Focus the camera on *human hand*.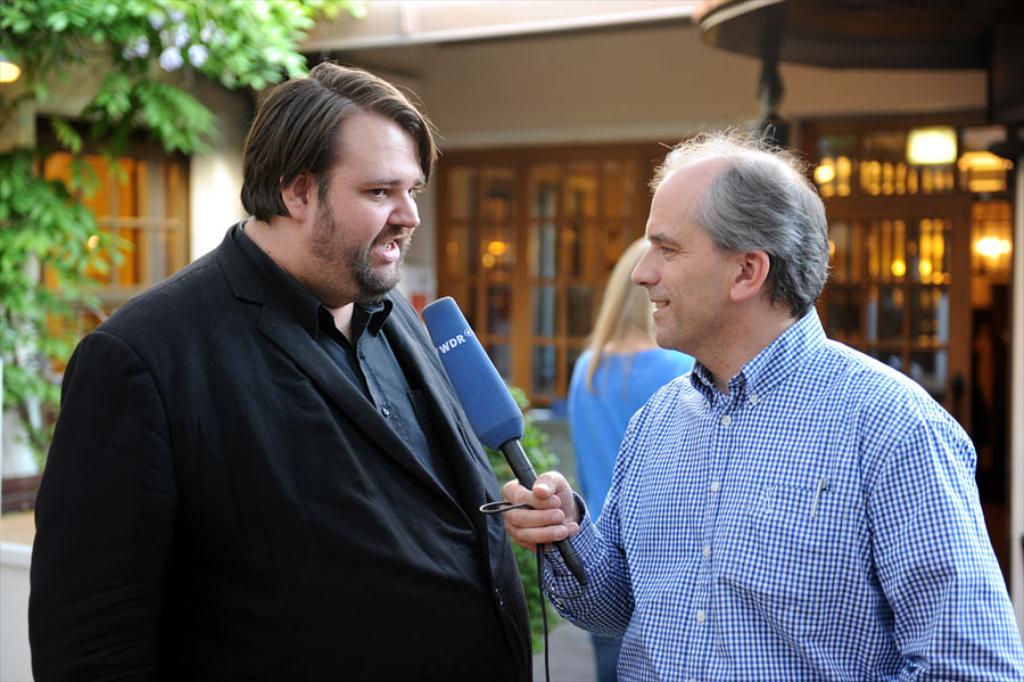
Focus region: BBox(498, 468, 584, 553).
